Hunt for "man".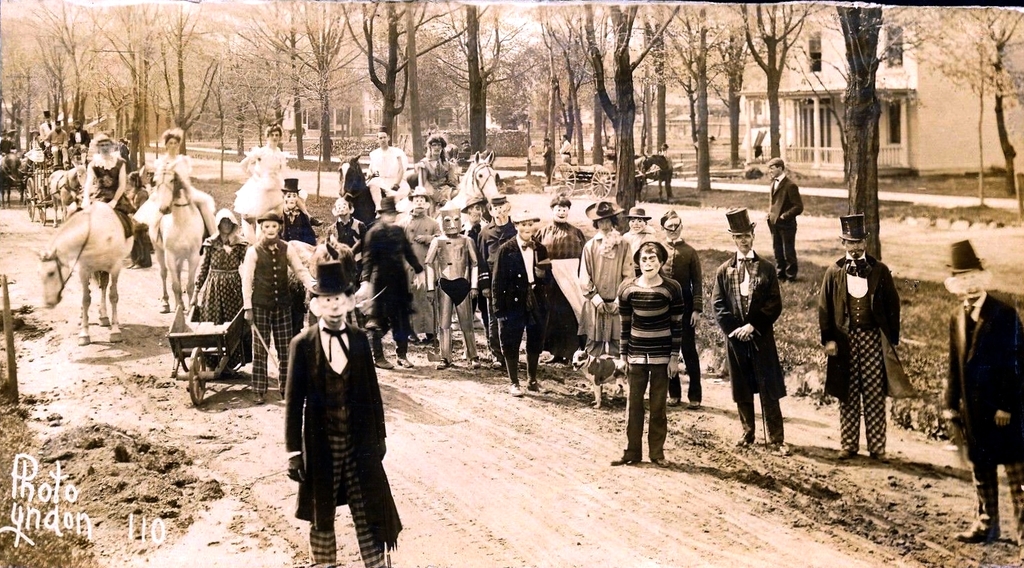
Hunted down at <bbox>115, 136, 132, 170</bbox>.
